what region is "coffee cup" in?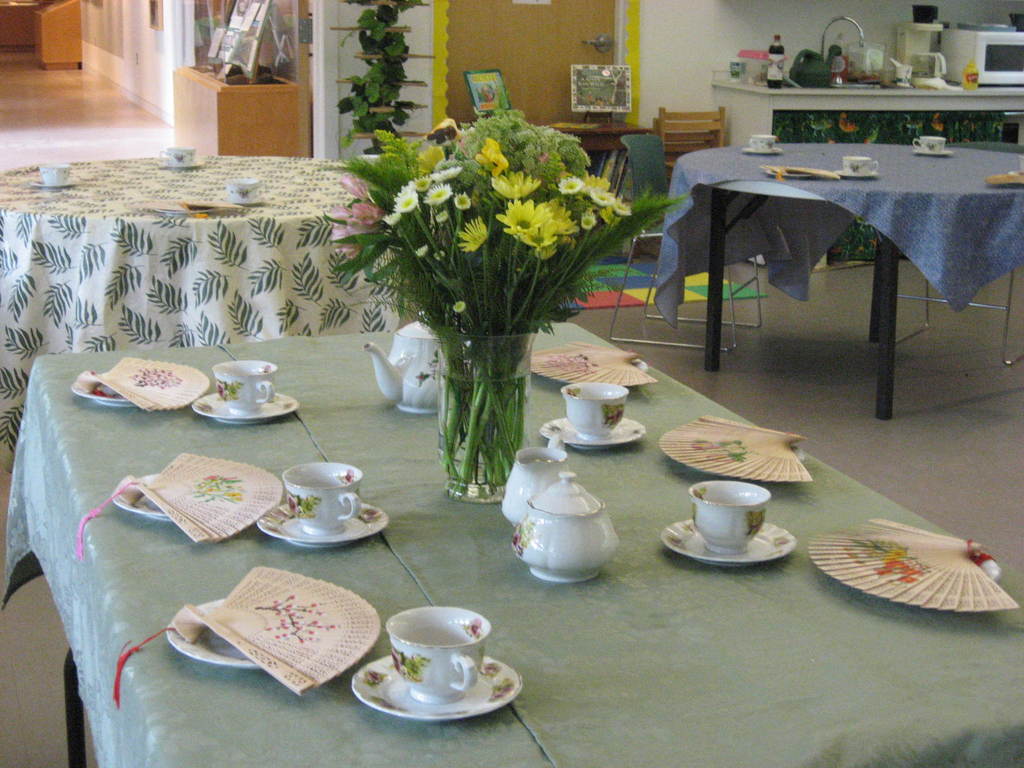
40 159 70 185.
